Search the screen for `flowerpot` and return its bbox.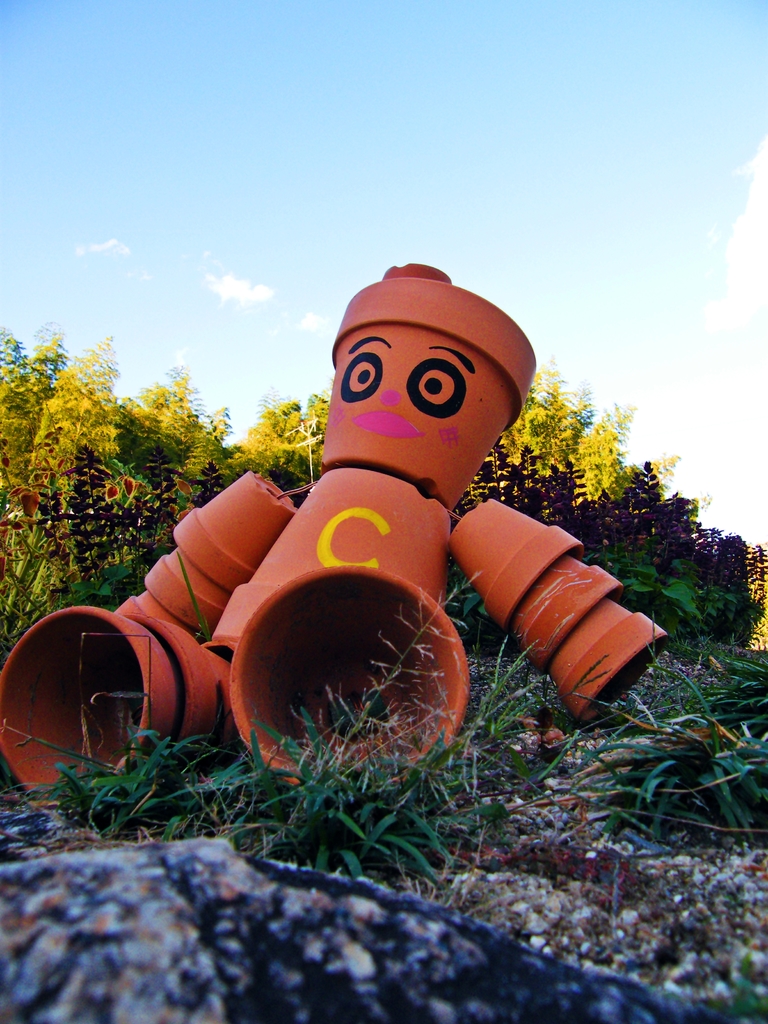
Found: 321:279:536:512.
